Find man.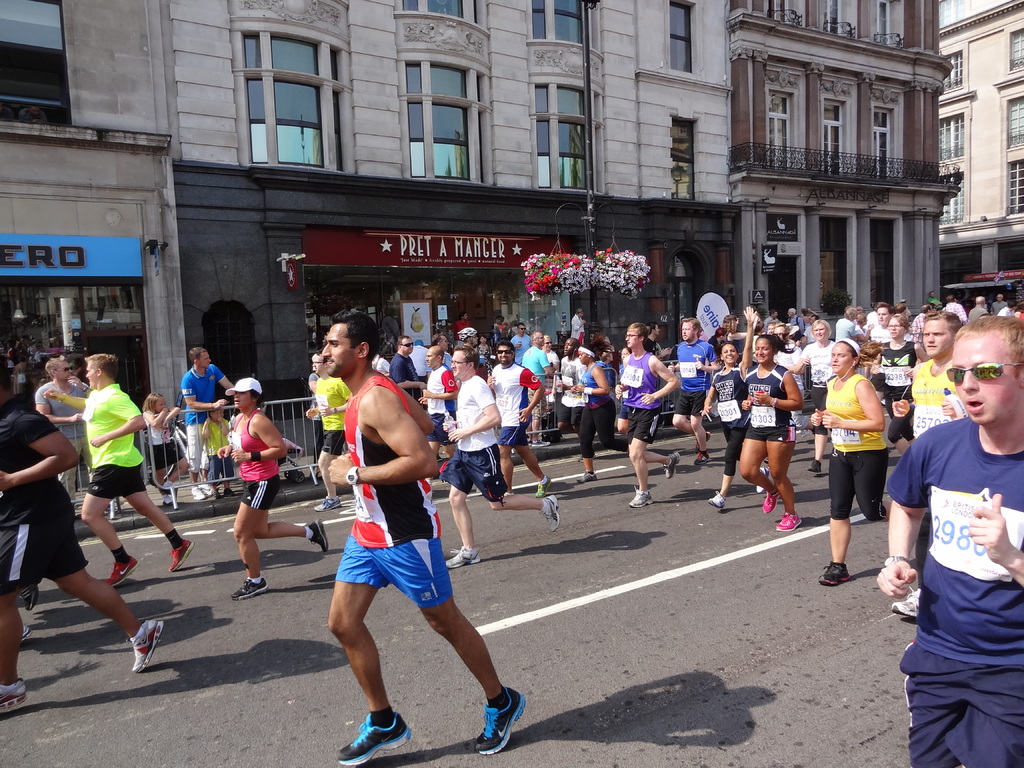
0:359:164:713.
